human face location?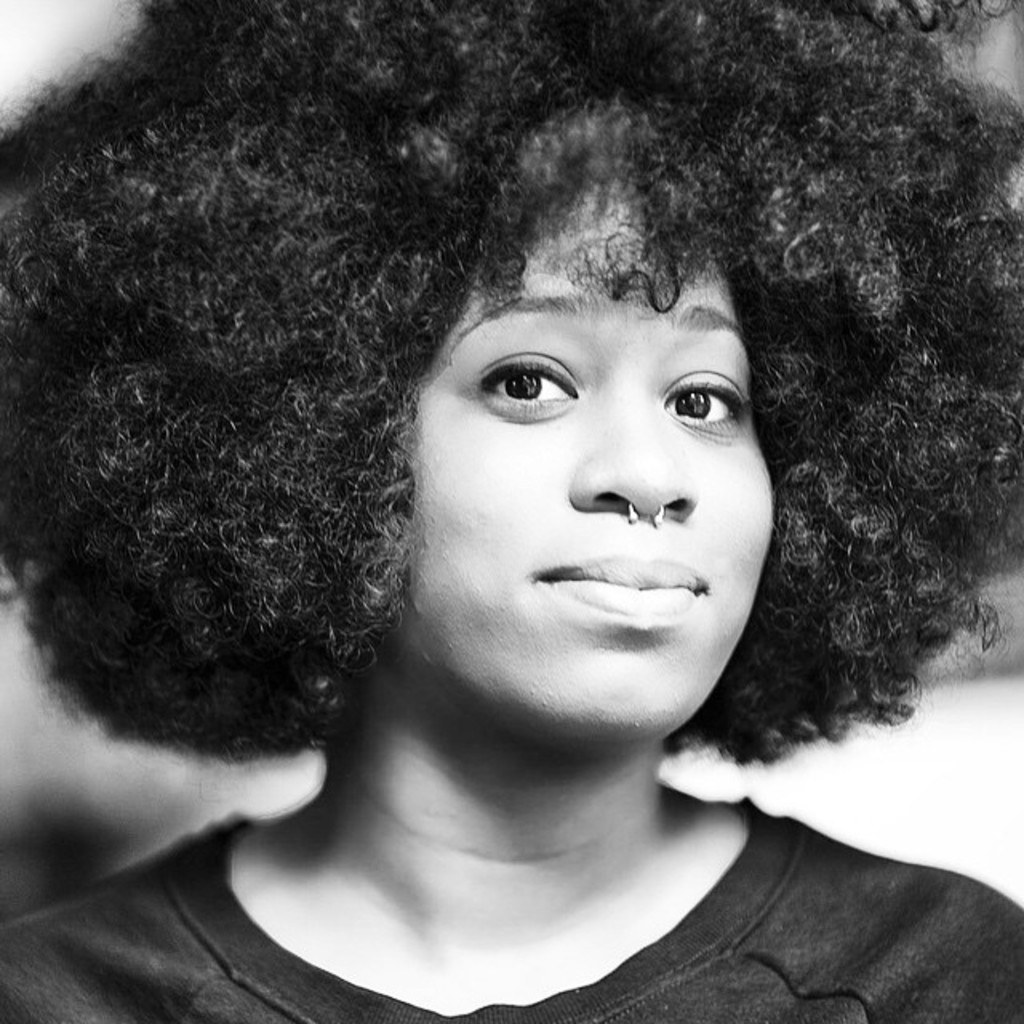
box(398, 109, 773, 734)
